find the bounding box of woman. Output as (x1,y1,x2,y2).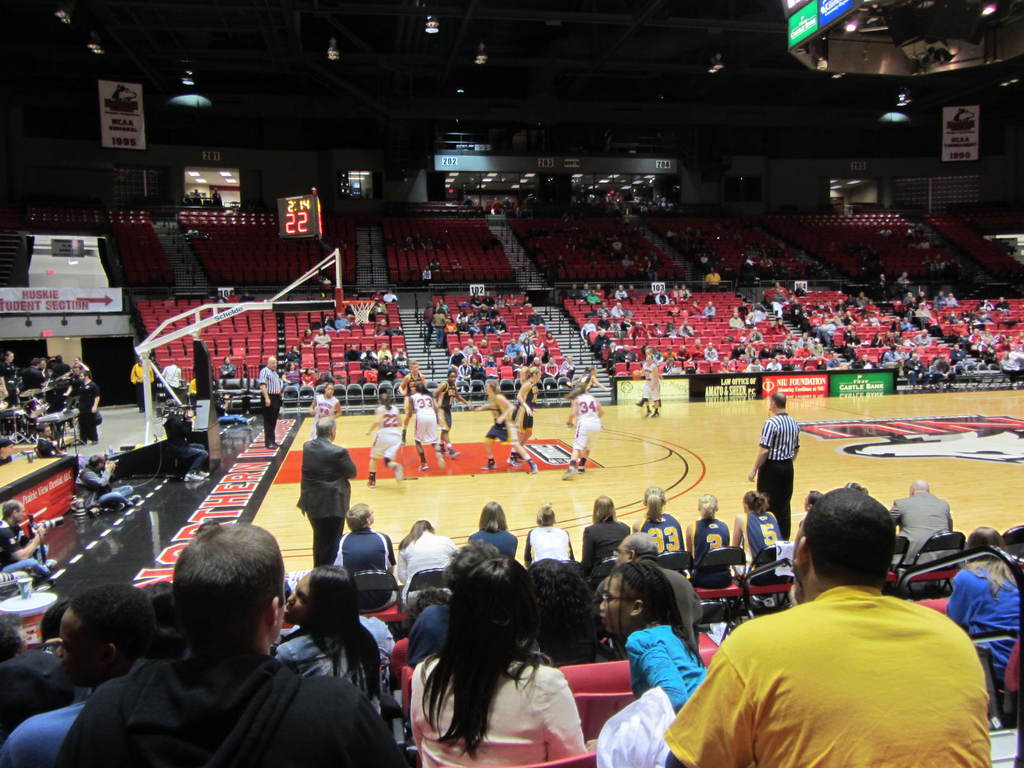
(524,502,578,568).
